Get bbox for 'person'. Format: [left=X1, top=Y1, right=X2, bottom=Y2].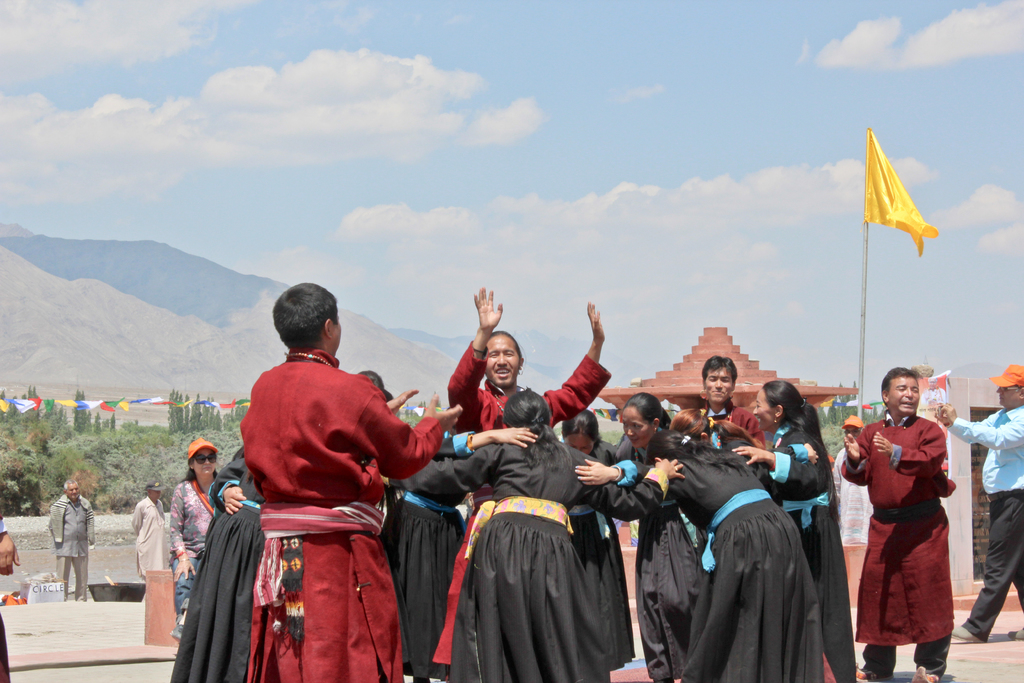
[left=238, top=283, right=464, bottom=682].
